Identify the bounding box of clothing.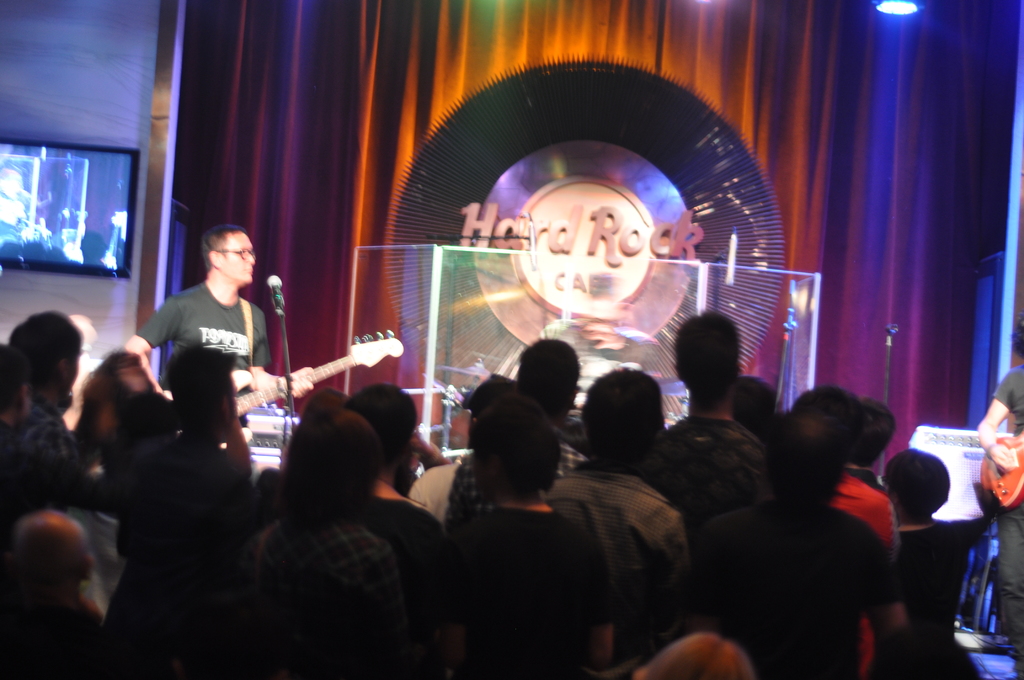
BBox(362, 497, 445, 563).
